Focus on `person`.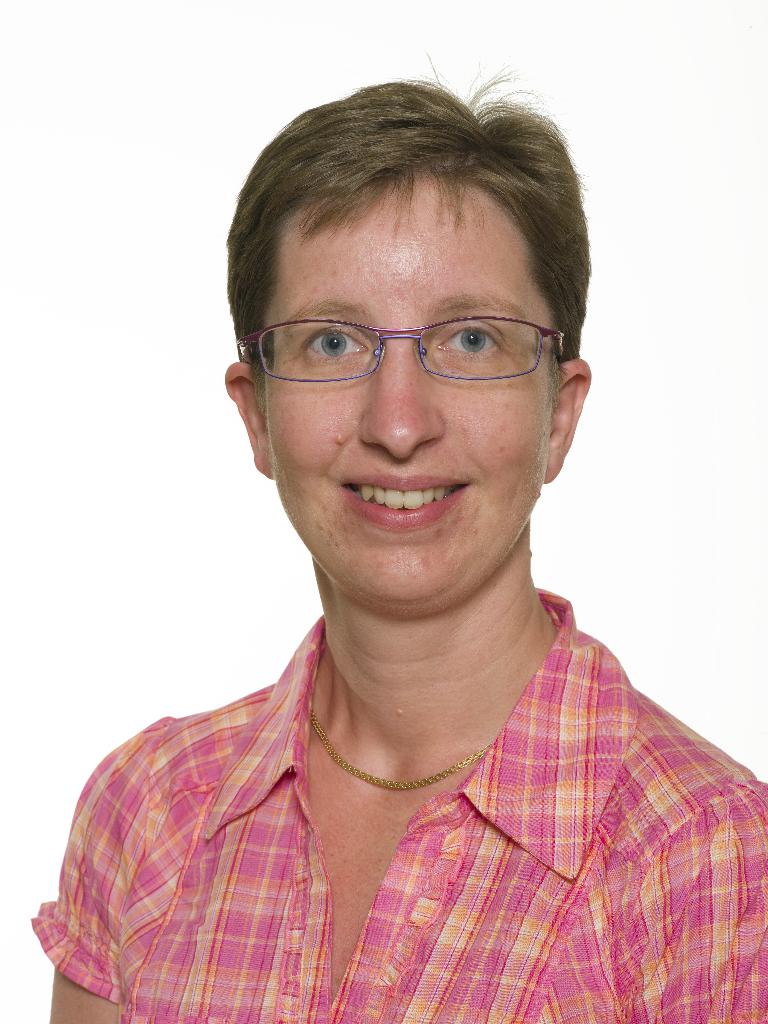
Focused at l=58, t=68, r=767, b=1007.
